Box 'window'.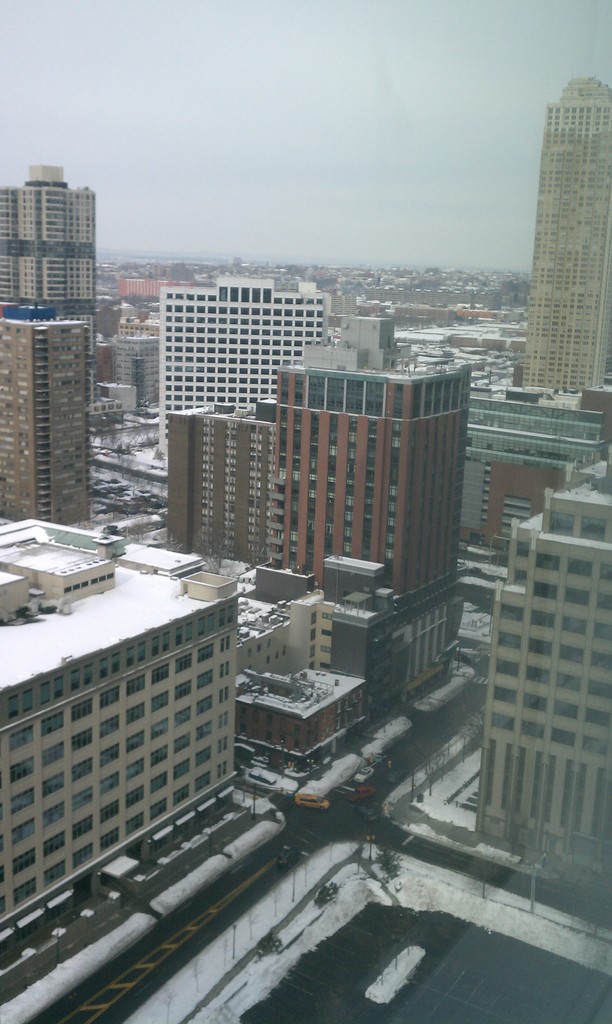
bbox(125, 756, 144, 781).
